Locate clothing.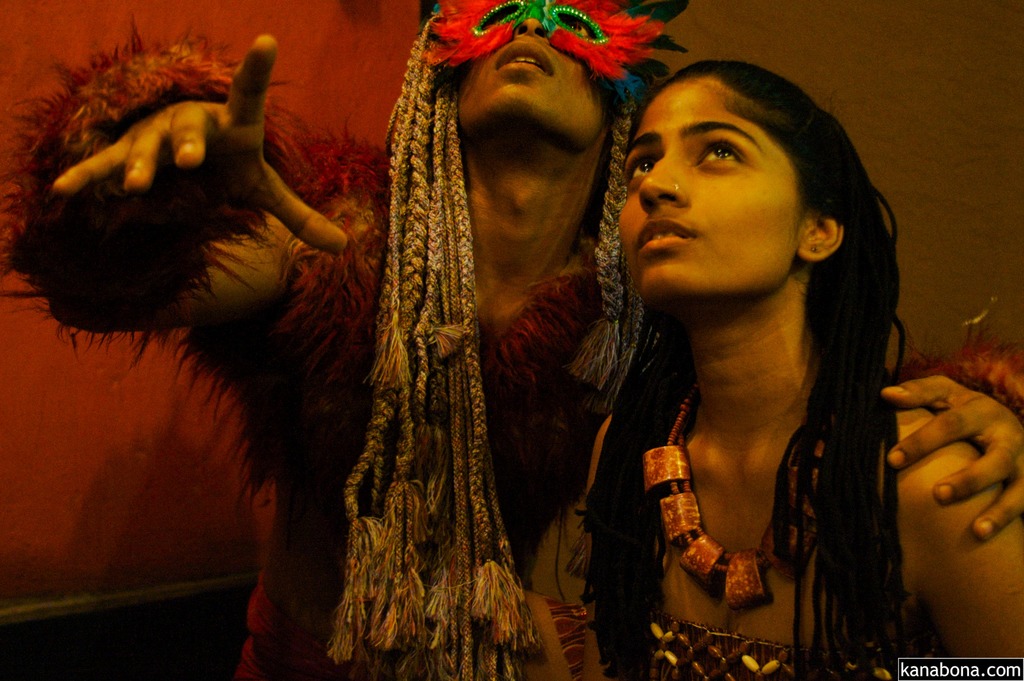
Bounding box: 641 609 893 680.
